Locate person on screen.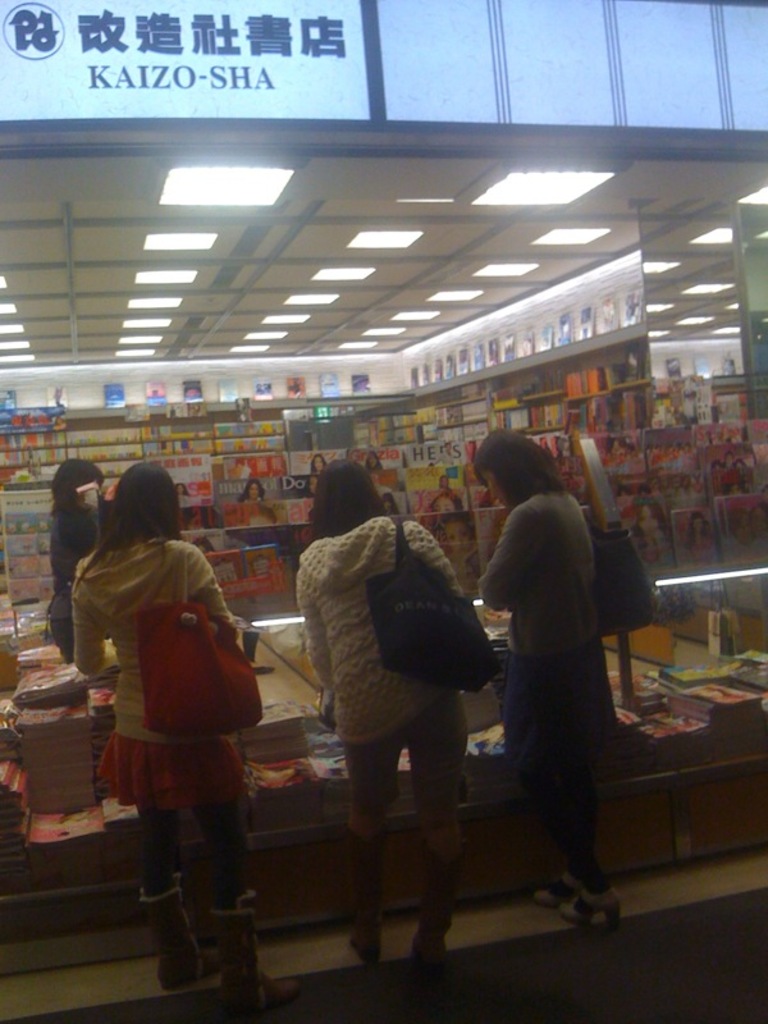
On screen at 44:461:109:659.
